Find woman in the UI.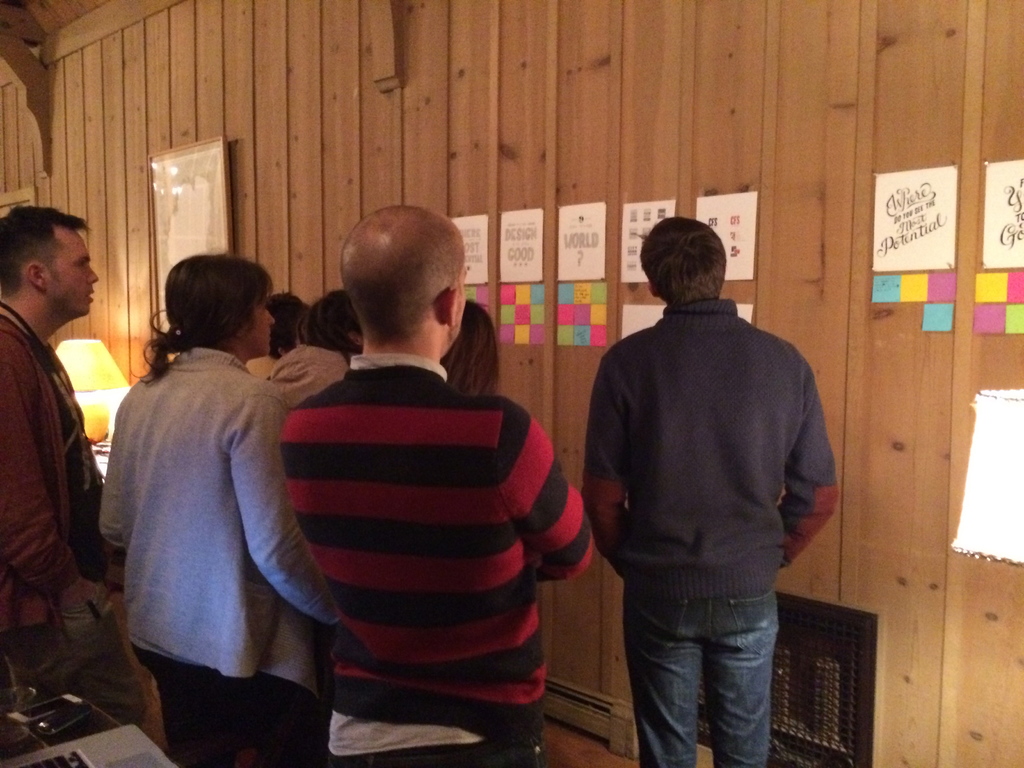
UI element at select_region(86, 214, 328, 748).
